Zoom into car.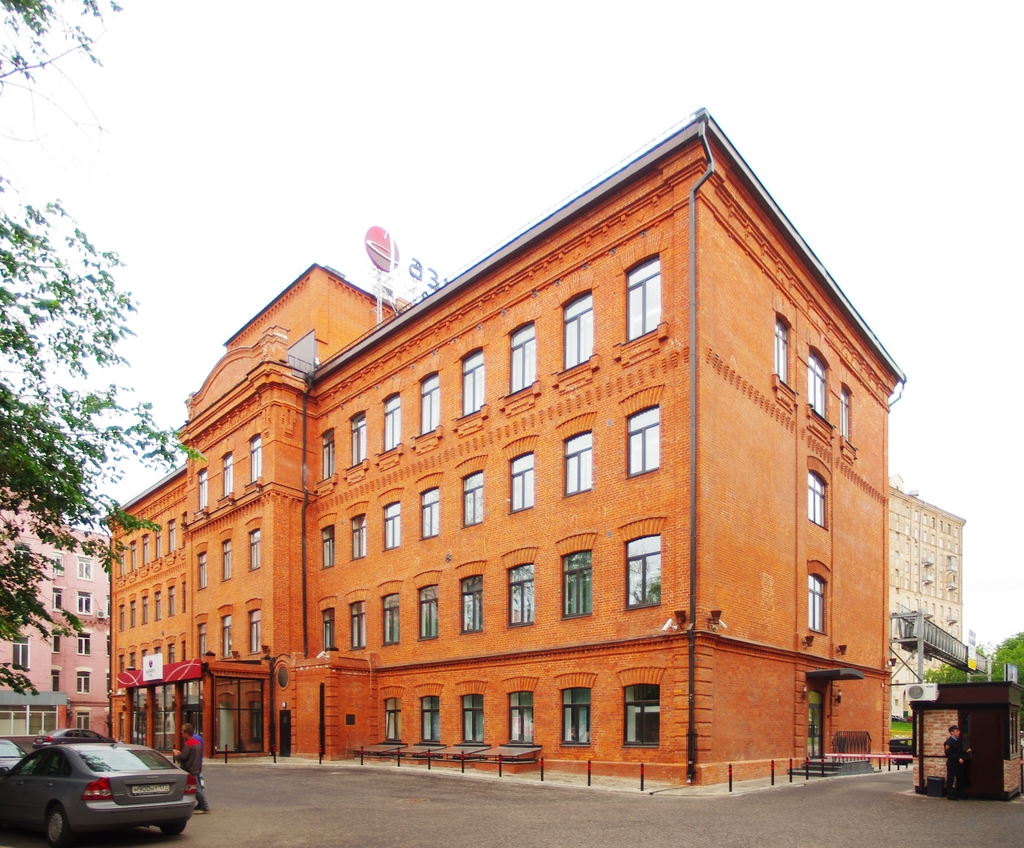
Zoom target: detection(0, 737, 35, 773).
